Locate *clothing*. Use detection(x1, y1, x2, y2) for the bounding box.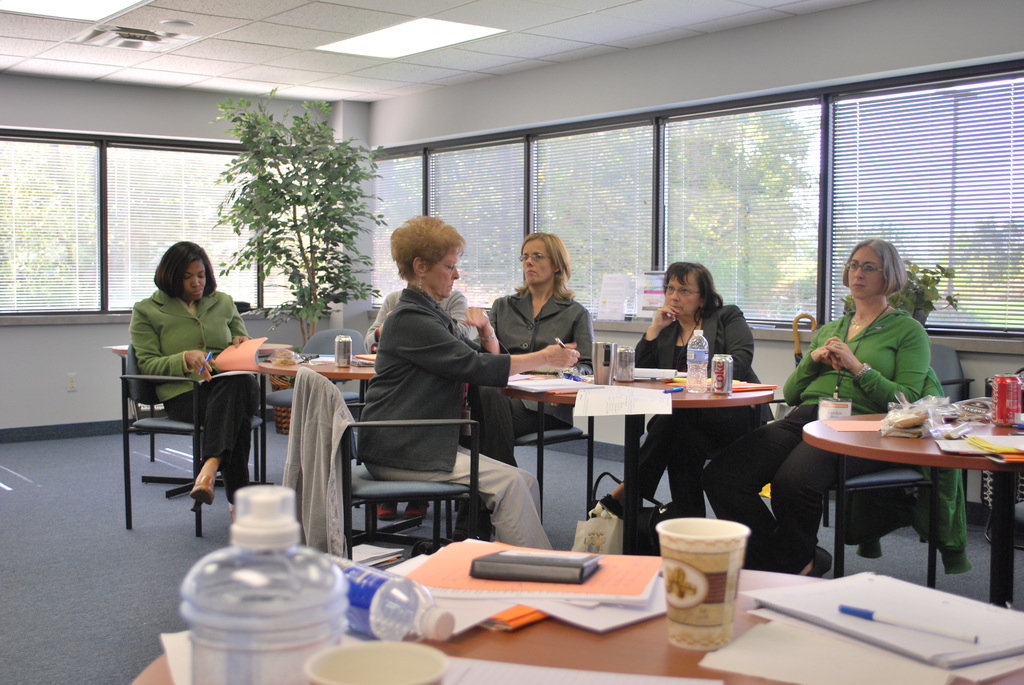
detection(632, 292, 779, 528).
